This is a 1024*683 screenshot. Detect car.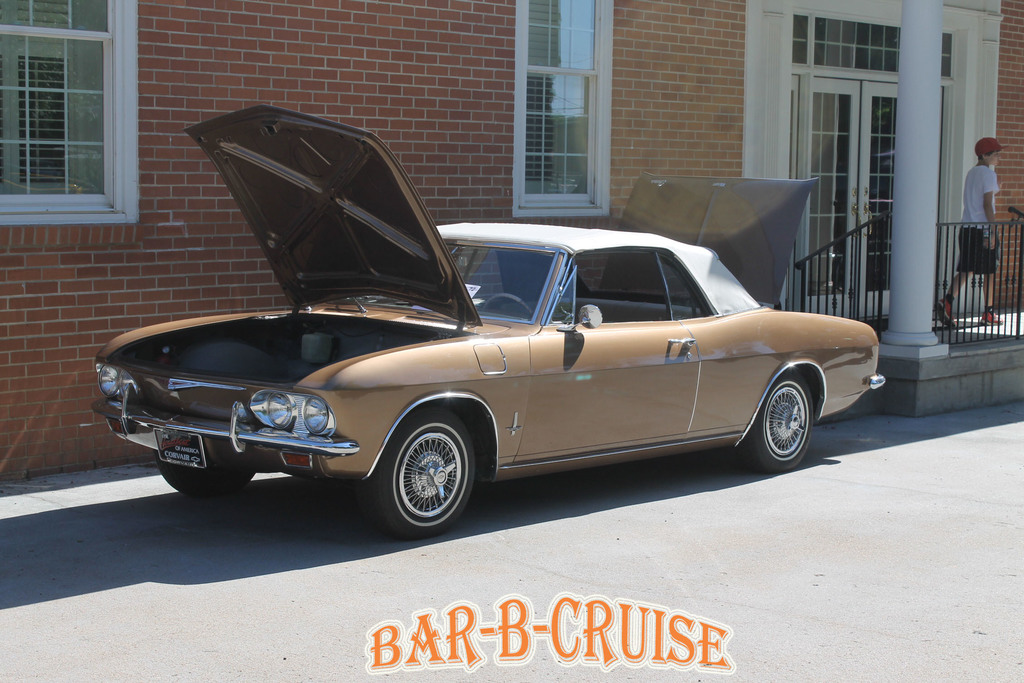
94/97/889/538.
